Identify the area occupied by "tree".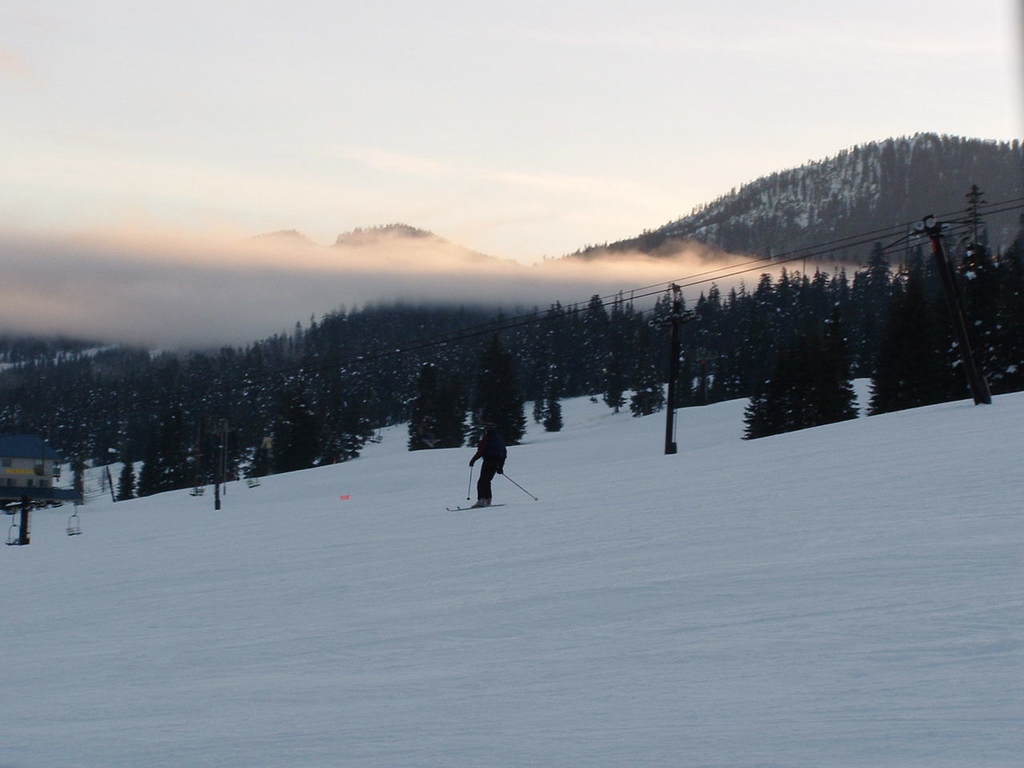
Area: {"left": 351, "top": 336, "right": 414, "bottom": 430}.
